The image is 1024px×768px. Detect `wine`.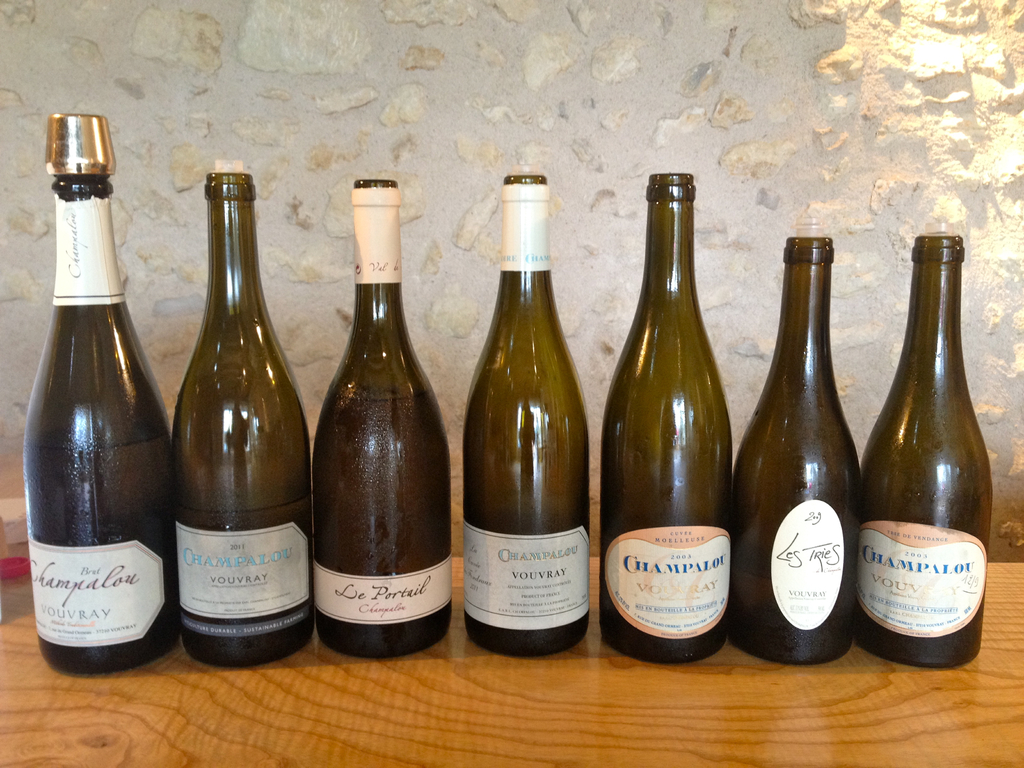
Detection: [22,135,167,665].
